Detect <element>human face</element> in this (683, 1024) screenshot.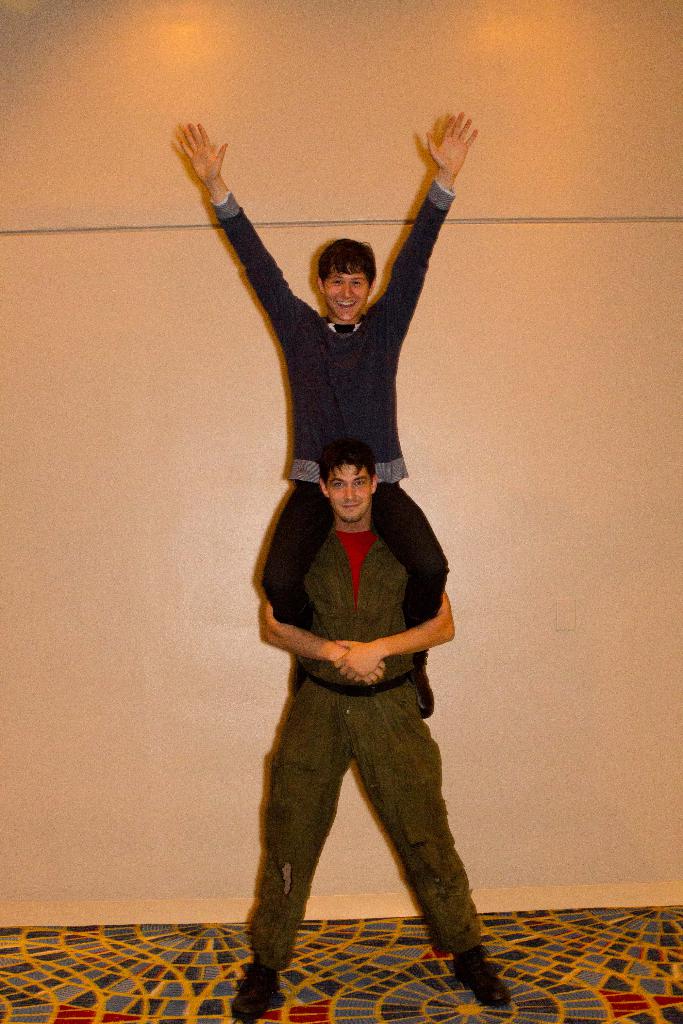
Detection: l=329, t=465, r=370, b=524.
